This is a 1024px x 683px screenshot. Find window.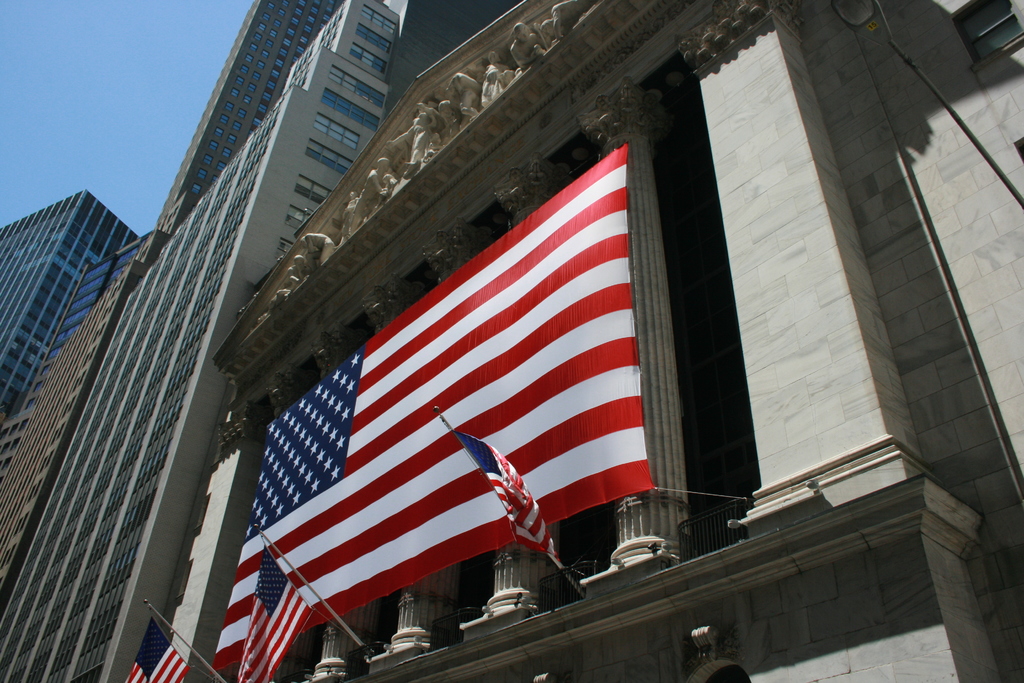
Bounding box: rect(315, 0, 320, 4).
